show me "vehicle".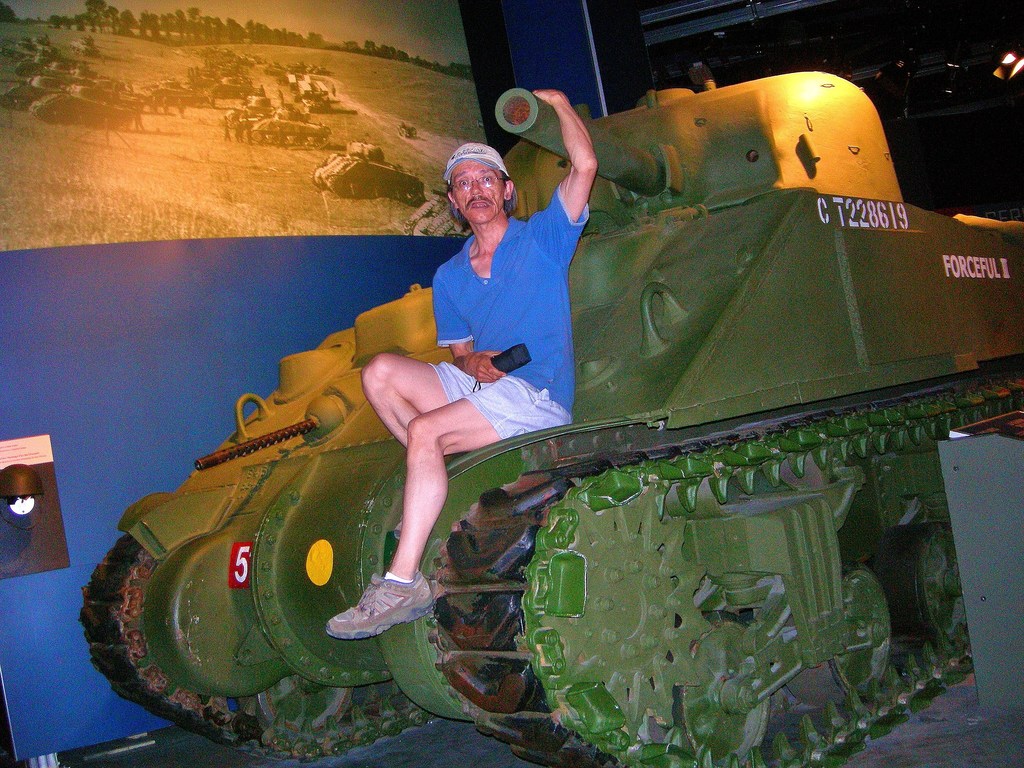
"vehicle" is here: bbox(80, 70, 1023, 767).
